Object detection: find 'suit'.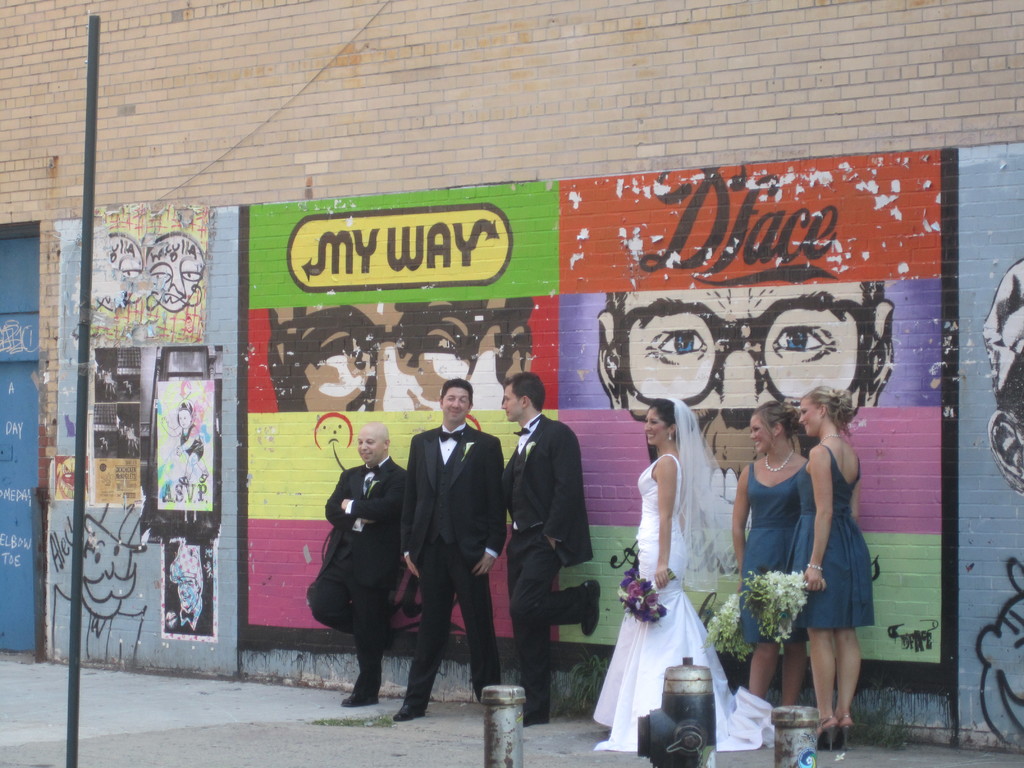
bbox=[499, 412, 599, 712].
